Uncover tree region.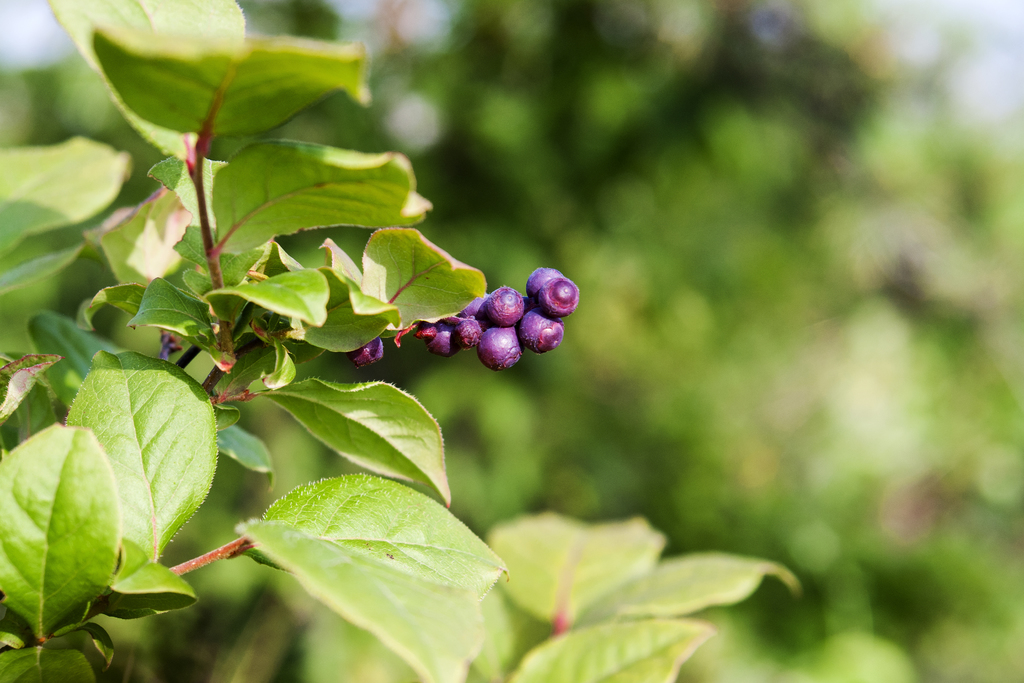
Uncovered: detection(0, 0, 801, 682).
